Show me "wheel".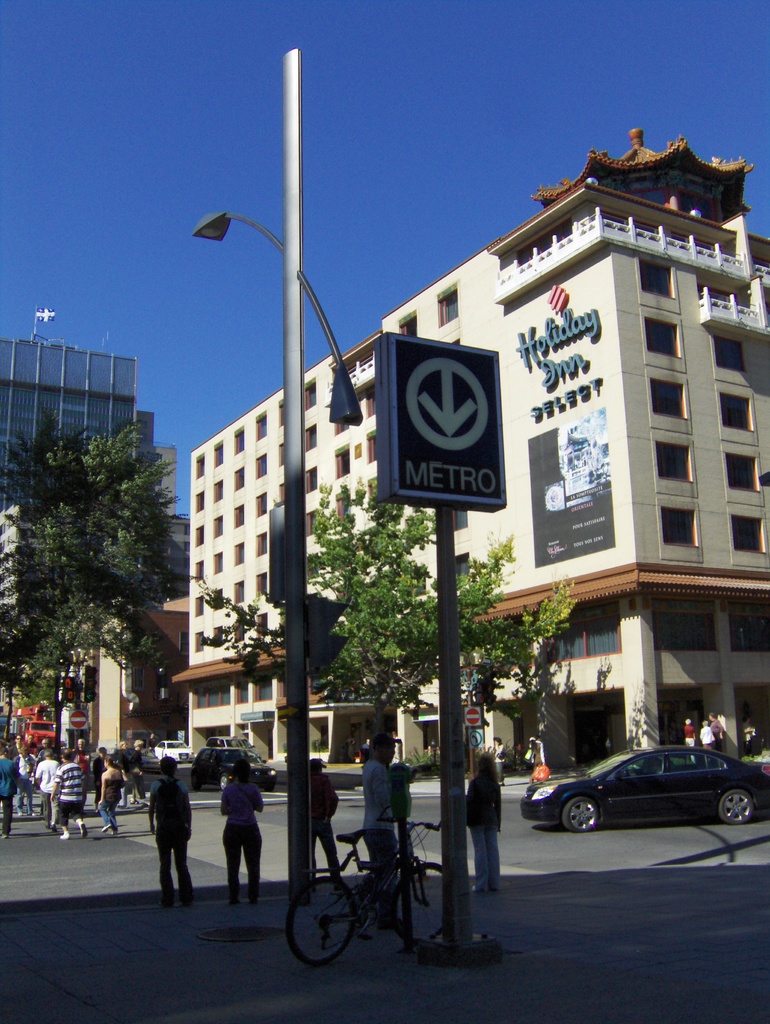
"wheel" is here: 390 858 443 955.
